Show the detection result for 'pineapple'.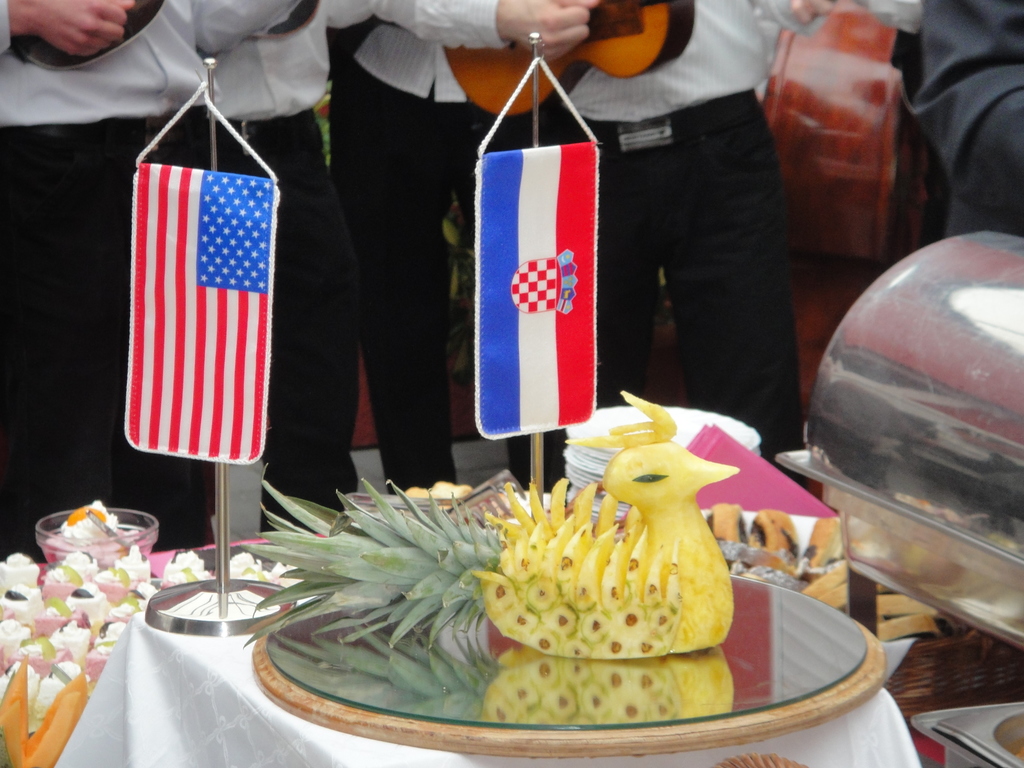
[left=240, top=387, right=743, bottom=676].
